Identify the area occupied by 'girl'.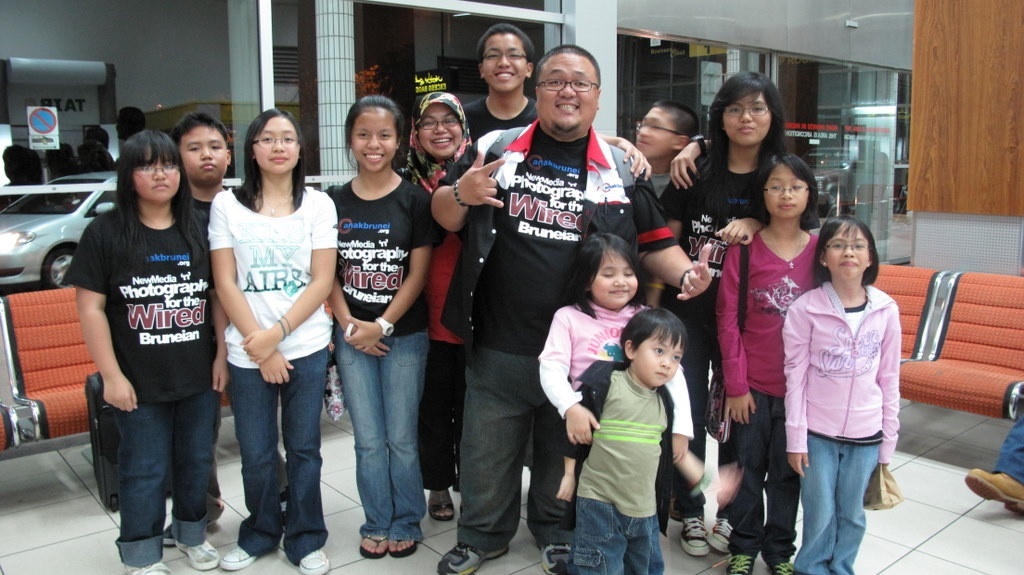
Area: x1=323 y1=96 x2=444 y2=556.
